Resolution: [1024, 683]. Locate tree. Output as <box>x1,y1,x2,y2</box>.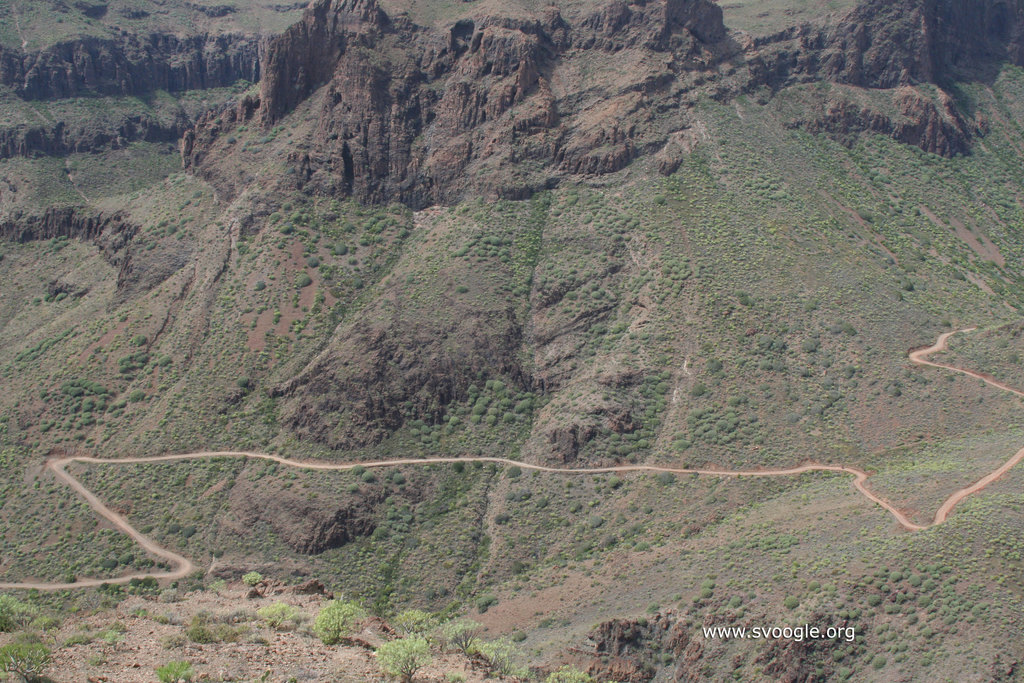
<box>373,630,429,680</box>.
